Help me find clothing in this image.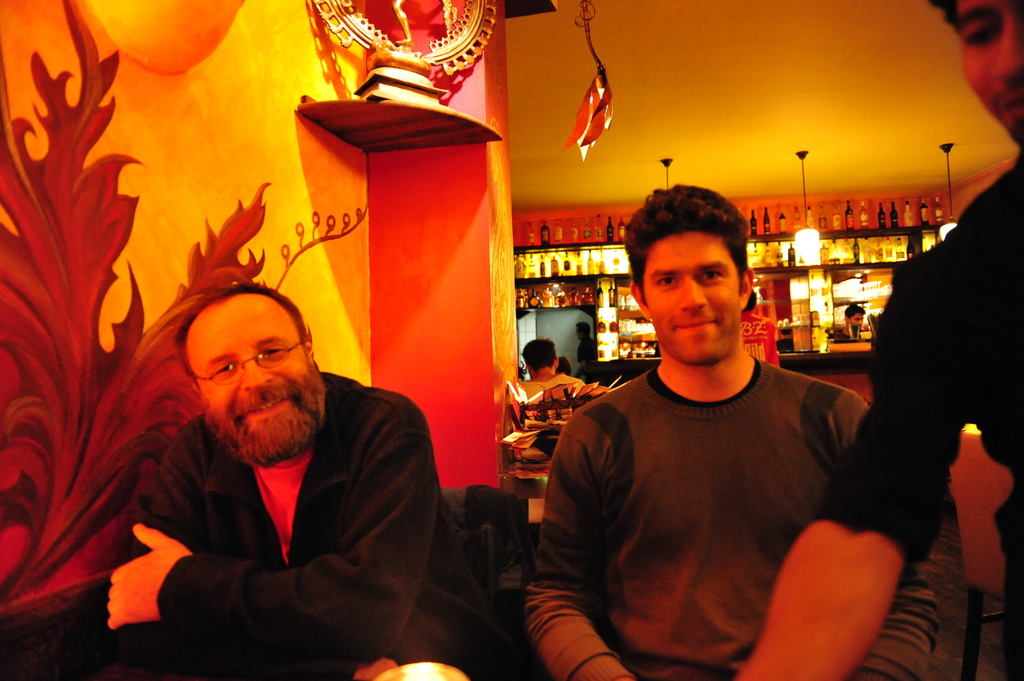
Found it: <box>575,335,595,367</box>.
